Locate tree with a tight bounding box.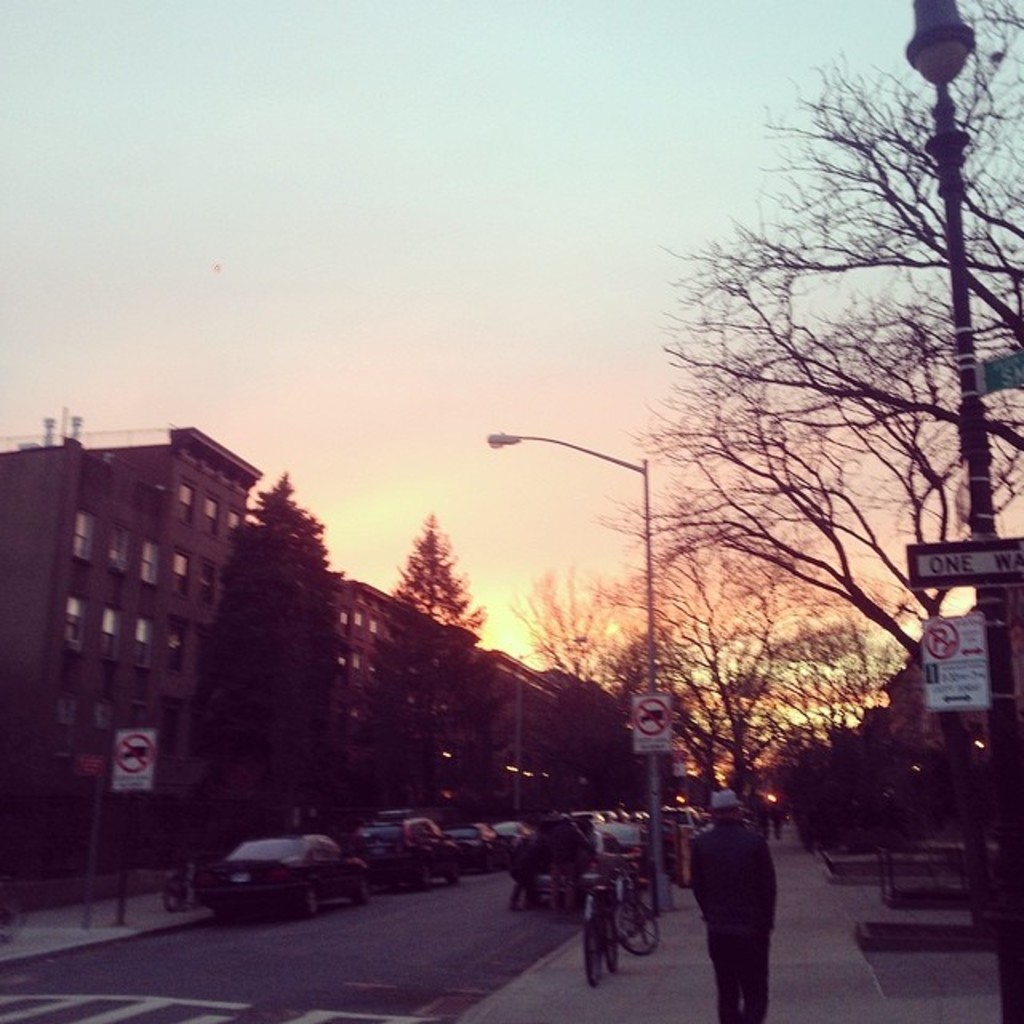
l=344, t=507, r=507, b=818.
